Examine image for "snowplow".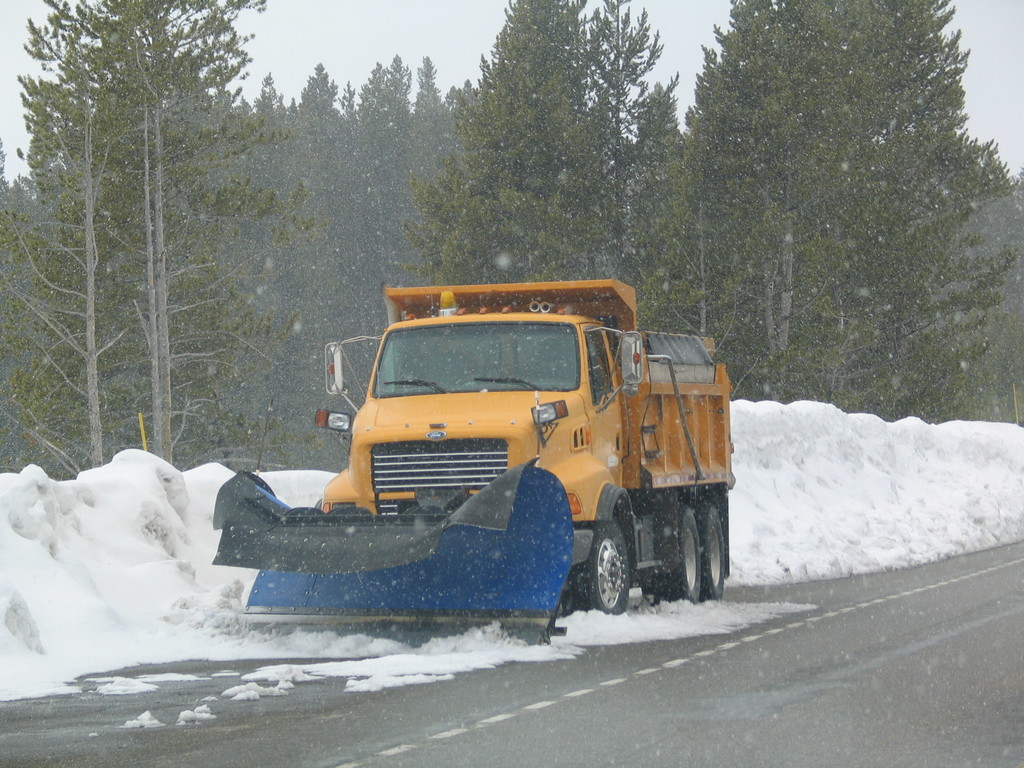
Examination result: 212,278,735,651.
